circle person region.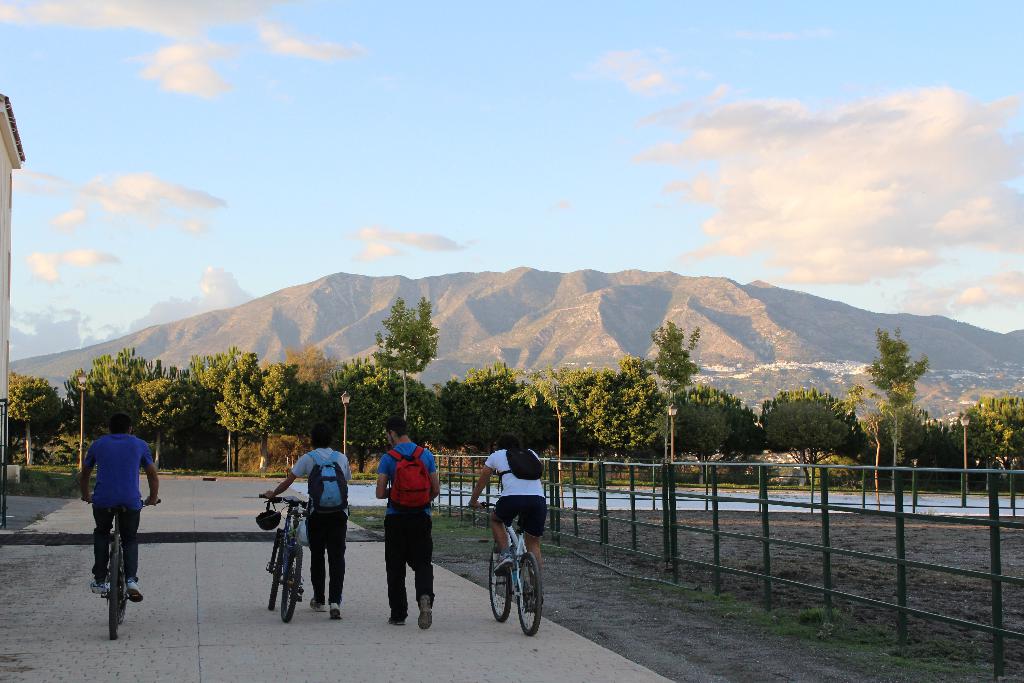
Region: <bbox>468, 434, 550, 613</bbox>.
